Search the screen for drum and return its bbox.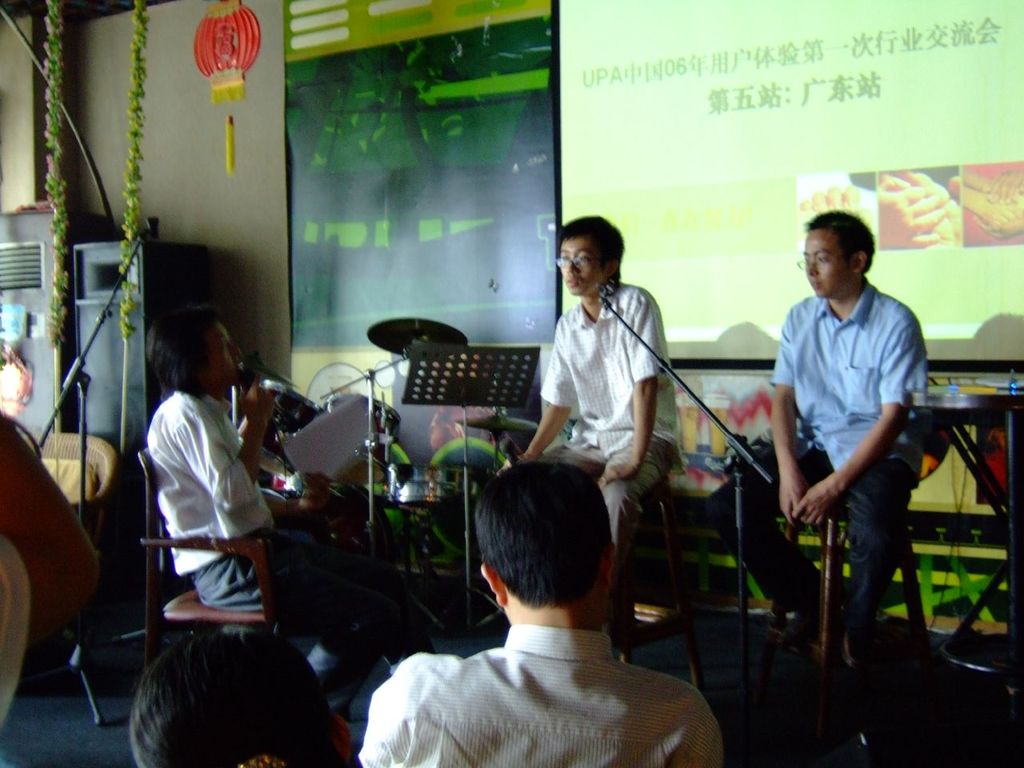
Found: 318/390/402/486.
